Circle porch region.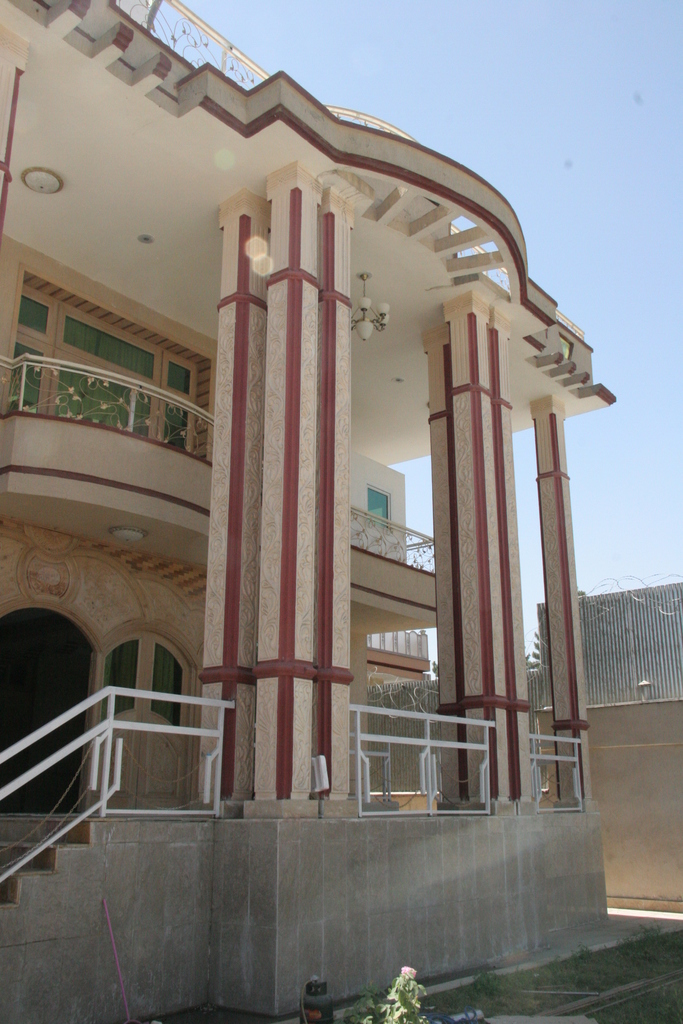
Region: bbox=[0, 784, 582, 1023].
